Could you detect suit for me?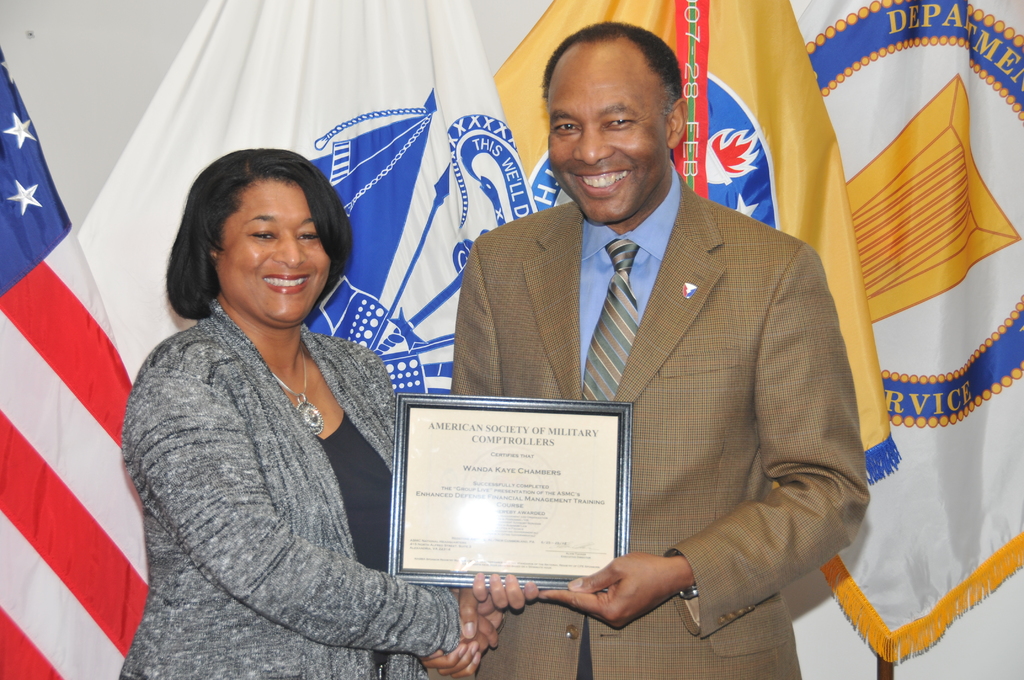
Detection result: (x1=444, y1=145, x2=889, y2=633).
